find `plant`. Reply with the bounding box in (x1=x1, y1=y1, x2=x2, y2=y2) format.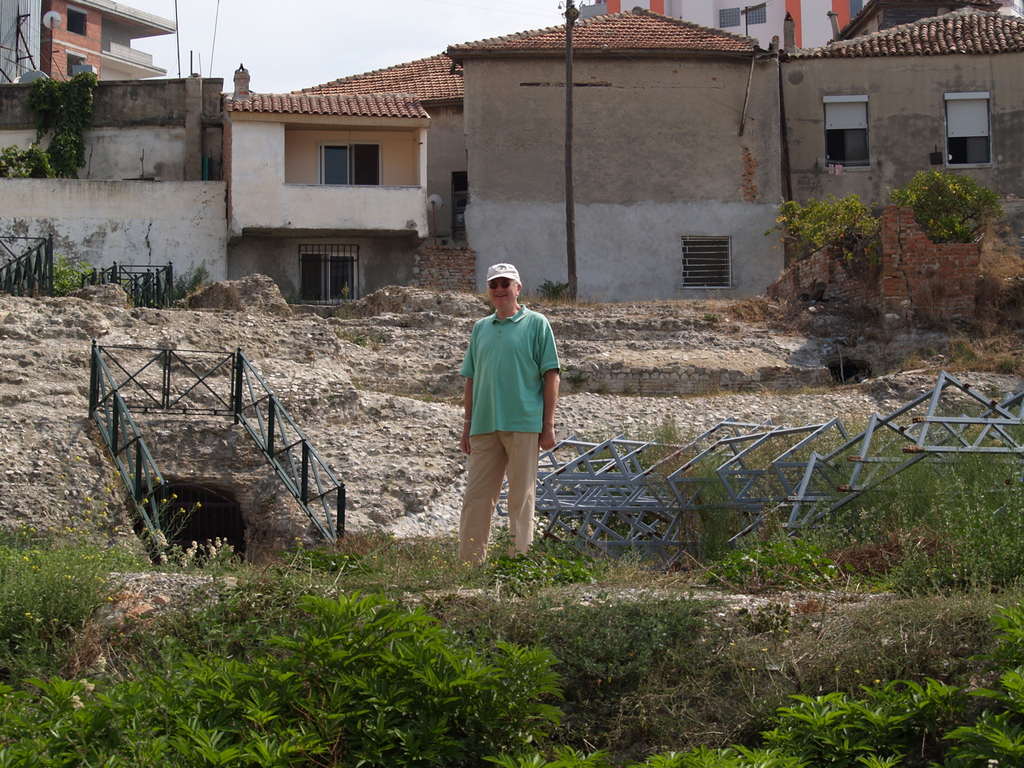
(x1=887, y1=167, x2=999, y2=242).
